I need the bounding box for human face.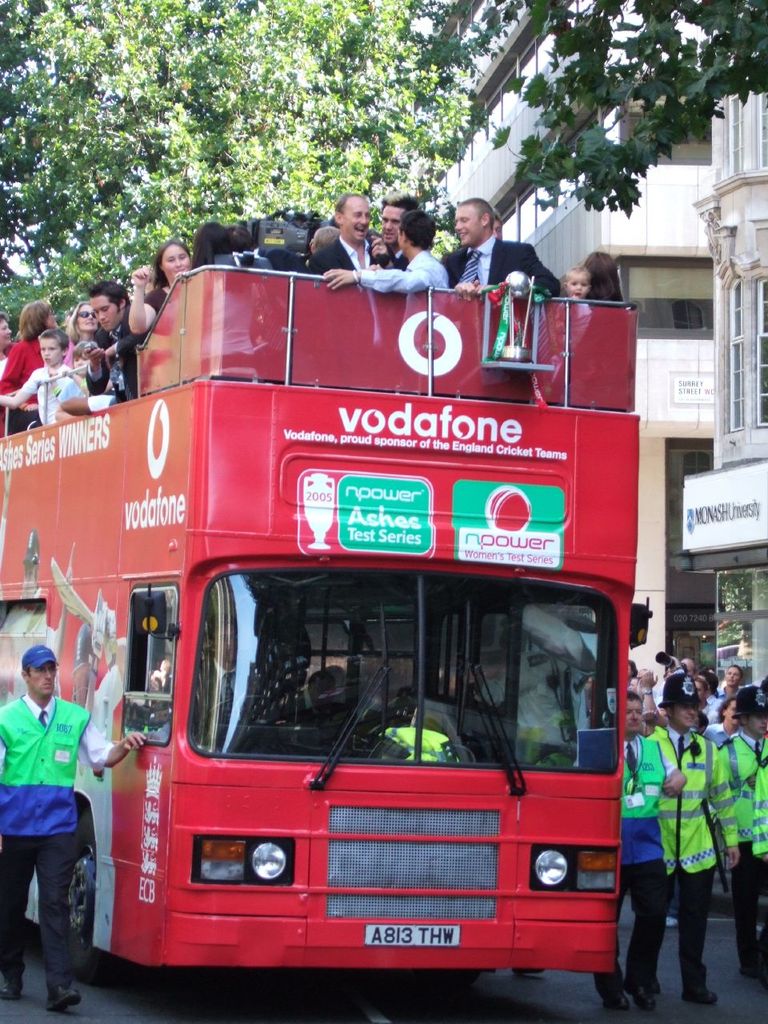
Here it is: [x1=748, y1=713, x2=764, y2=730].
